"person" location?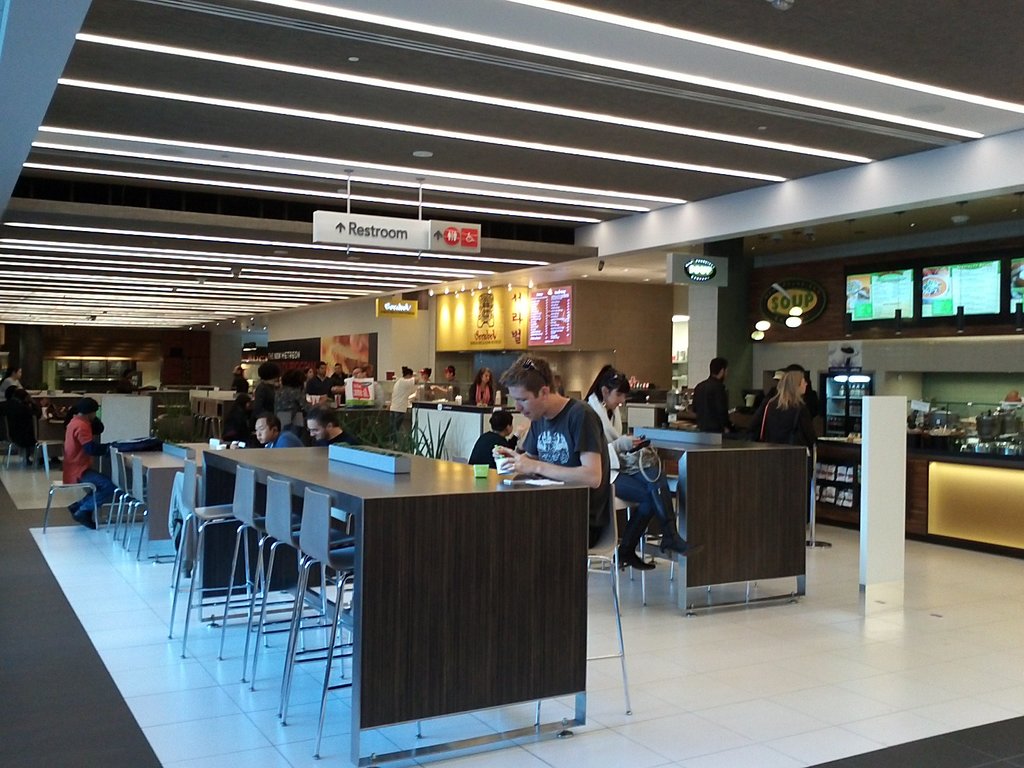
bbox=(467, 366, 493, 407)
